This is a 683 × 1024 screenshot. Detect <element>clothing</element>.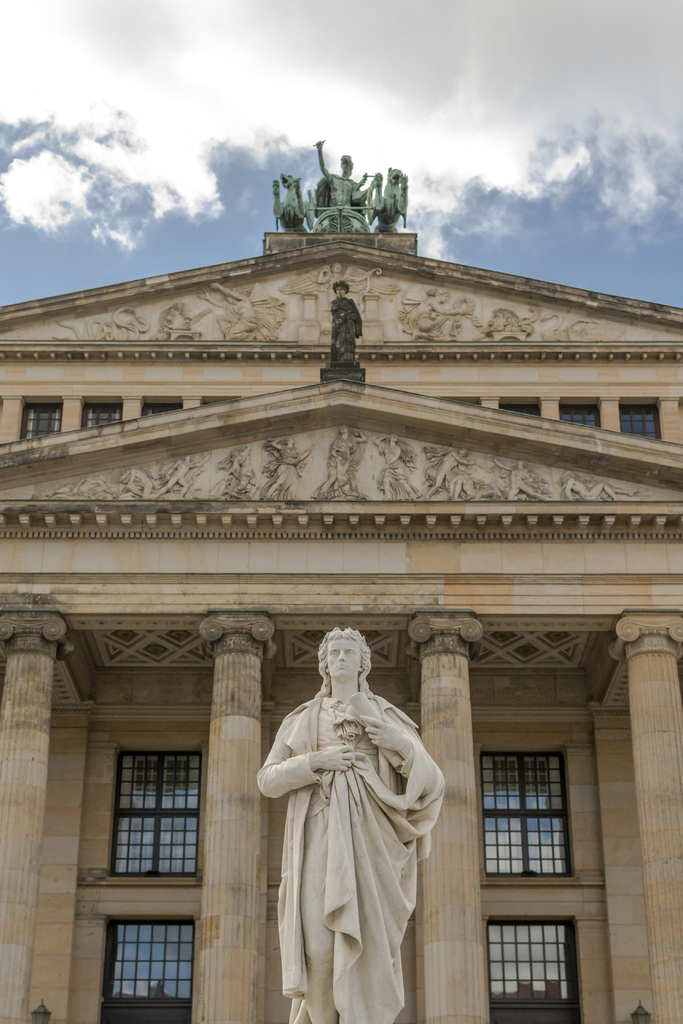
218/445/257/500.
